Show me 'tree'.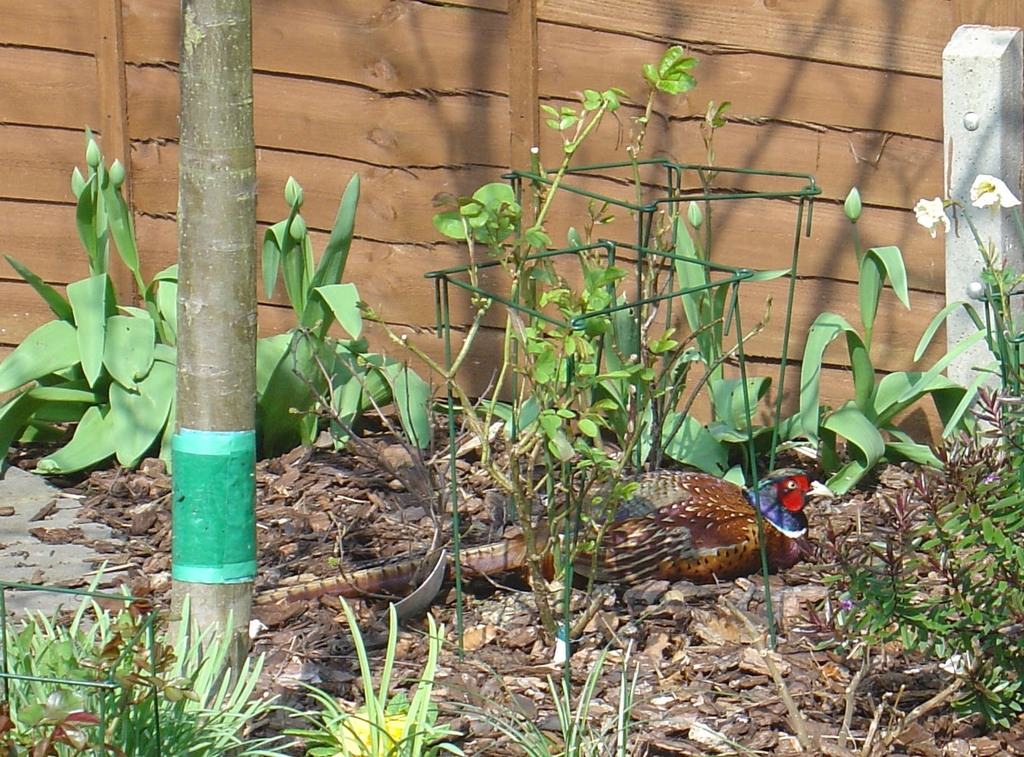
'tree' is here: box=[161, 0, 256, 697].
